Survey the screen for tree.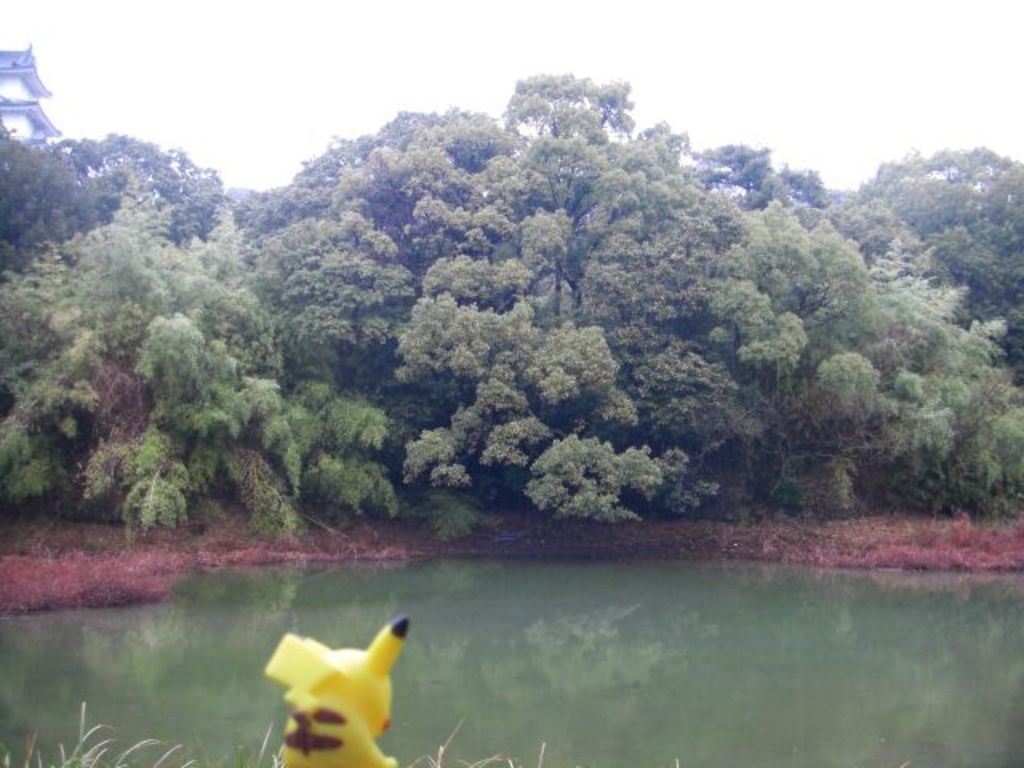
Survey found: (left=384, top=298, right=618, bottom=518).
